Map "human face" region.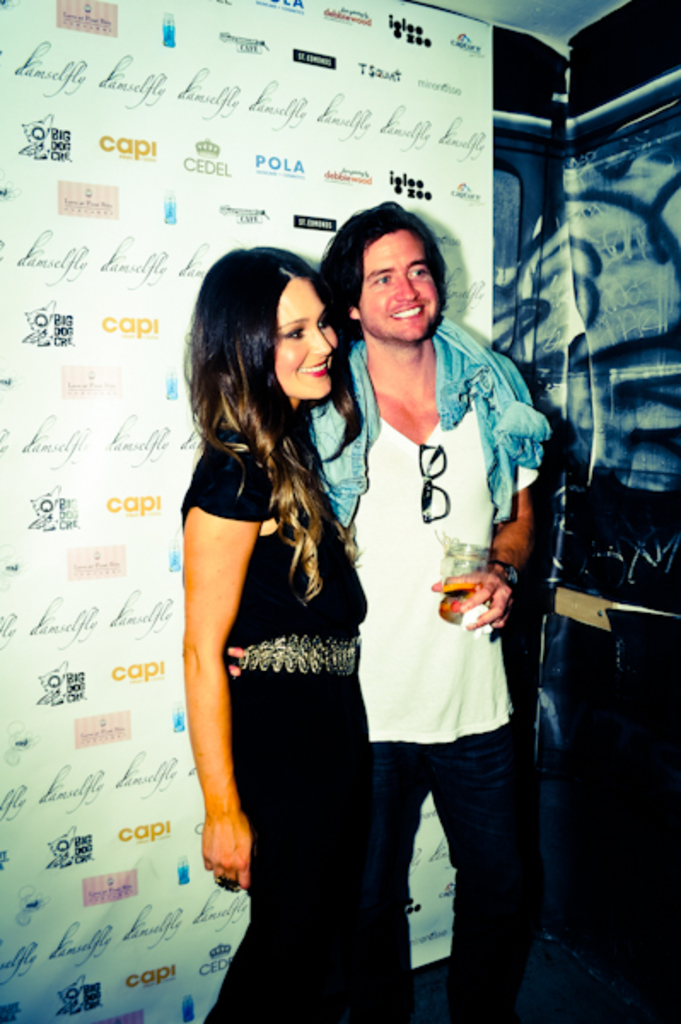
Mapped to x1=275 y1=270 x2=336 y2=398.
